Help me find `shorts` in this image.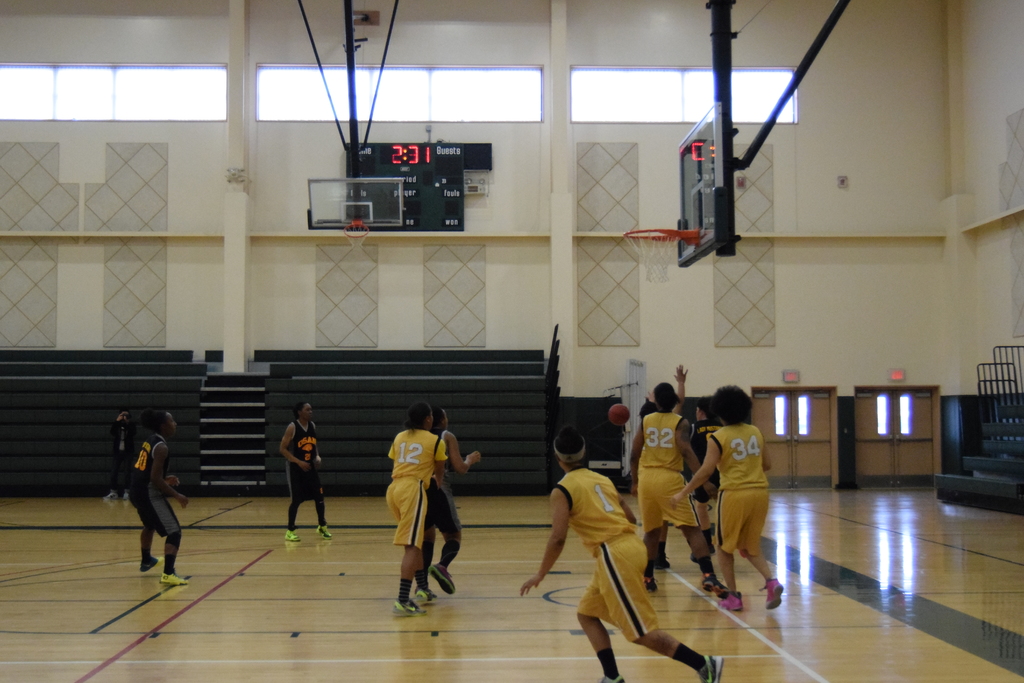
Found it: x1=635 y1=470 x2=703 y2=532.
